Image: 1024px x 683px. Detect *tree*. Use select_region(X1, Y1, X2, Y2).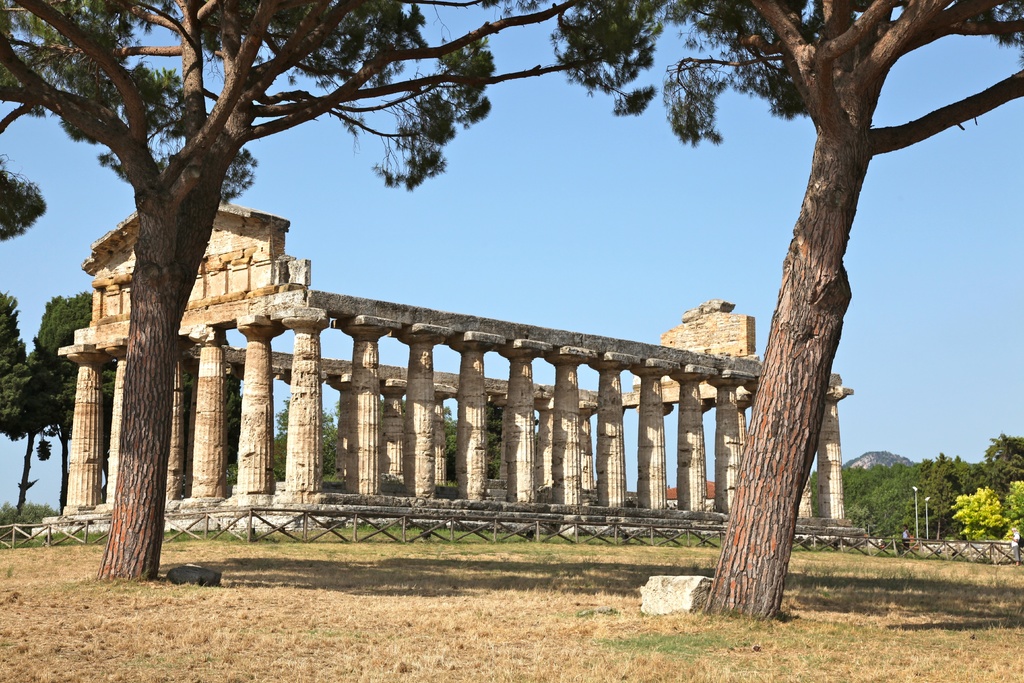
select_region(640, 0, 1023, 623).
